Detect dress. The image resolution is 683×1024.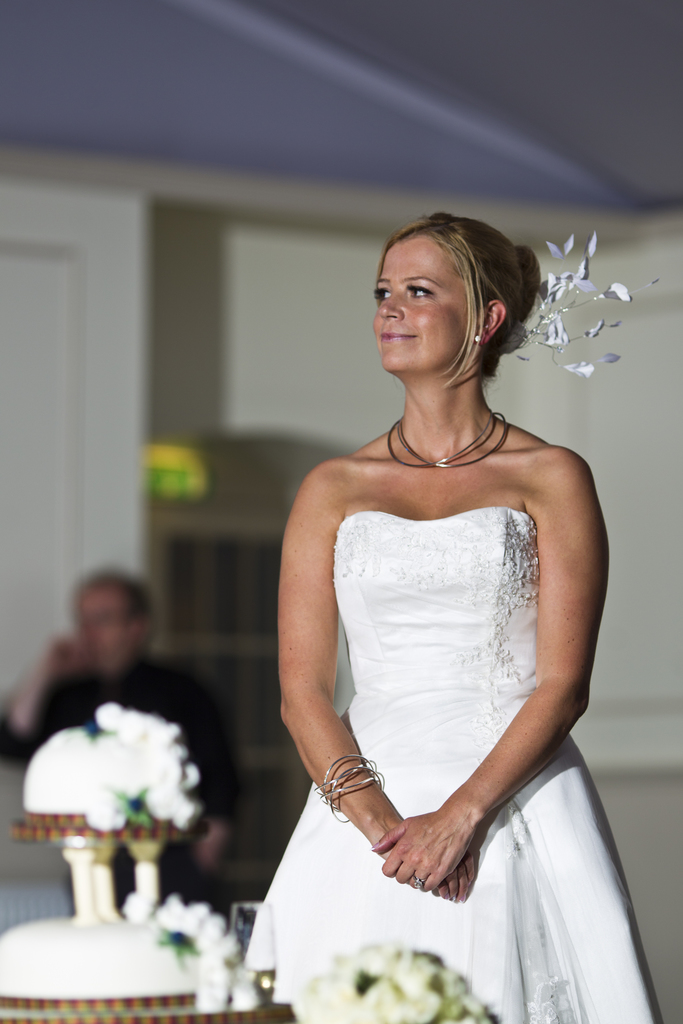
241 506 666 1023.
